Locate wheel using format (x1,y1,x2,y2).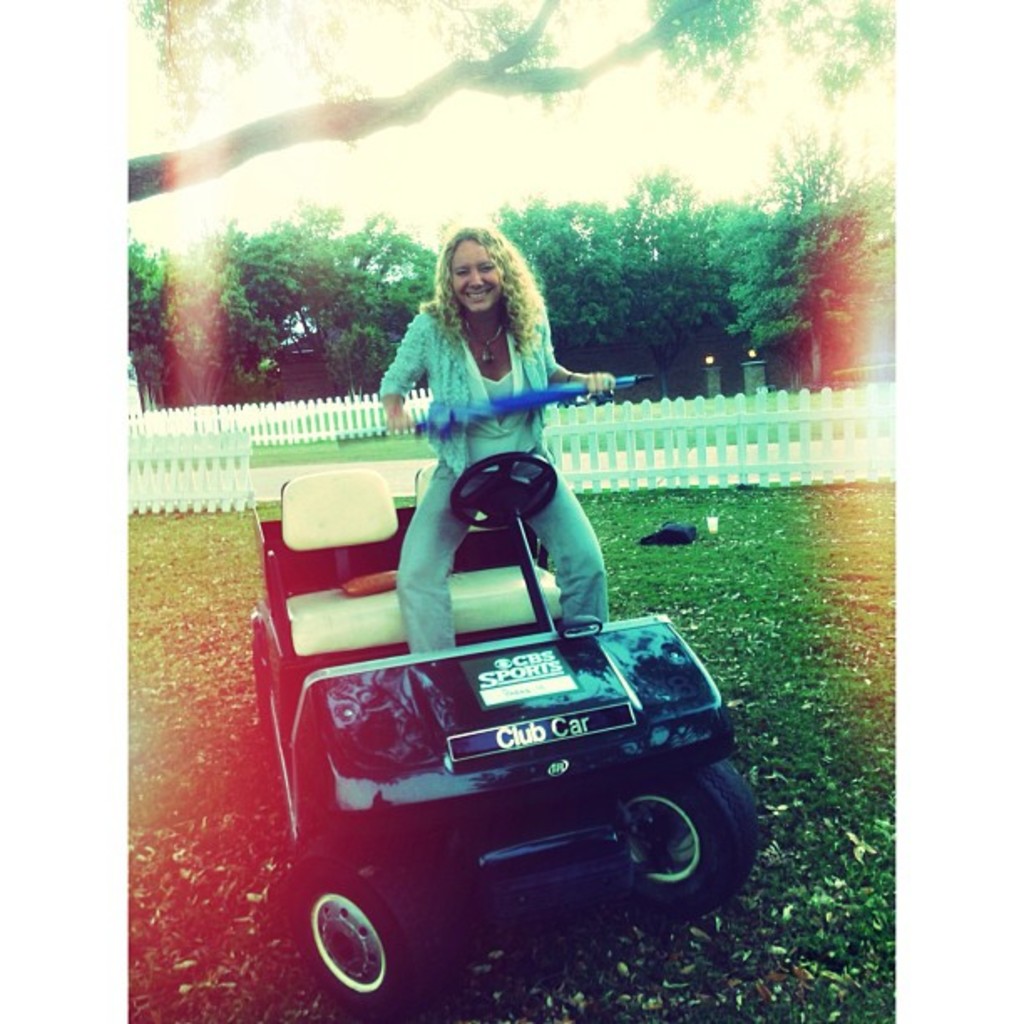
(611,756,761,914).
